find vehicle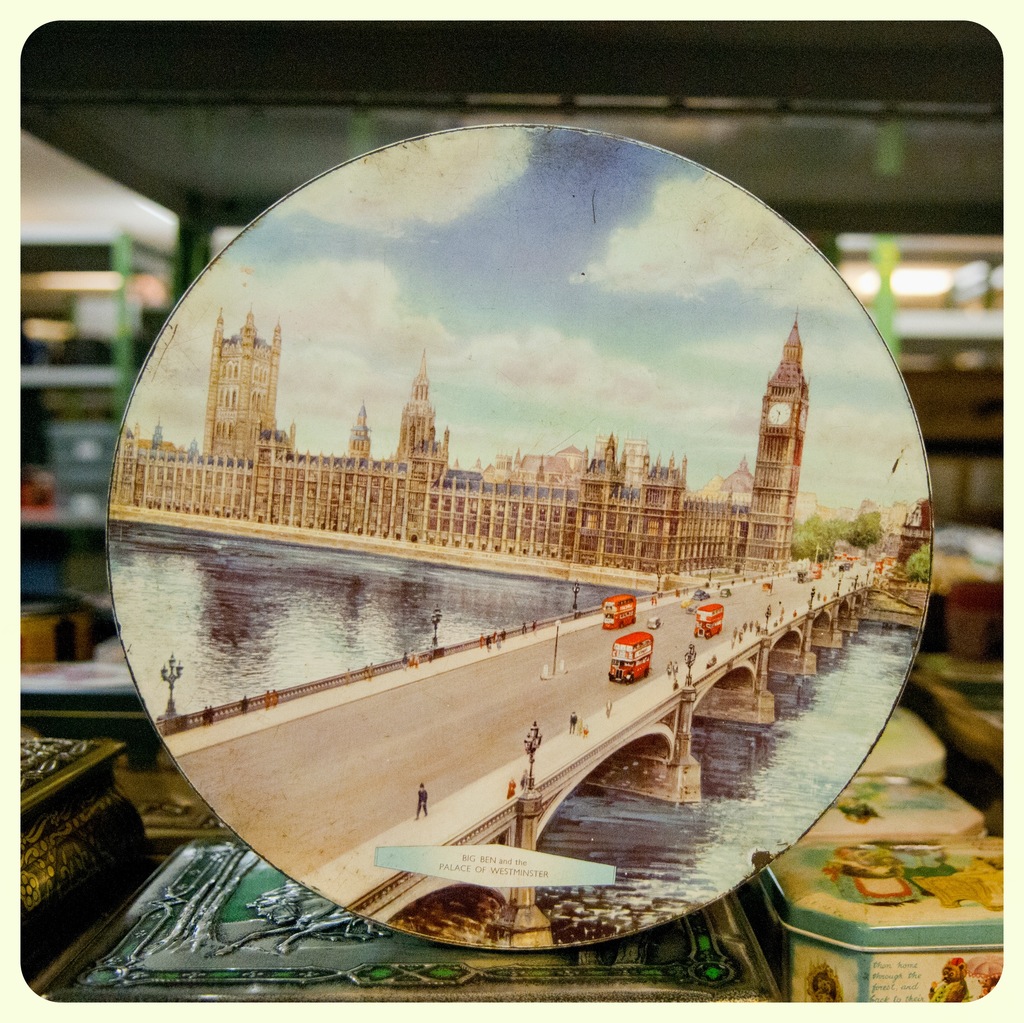
x1=608 y1=633 x2=654 y2=684
